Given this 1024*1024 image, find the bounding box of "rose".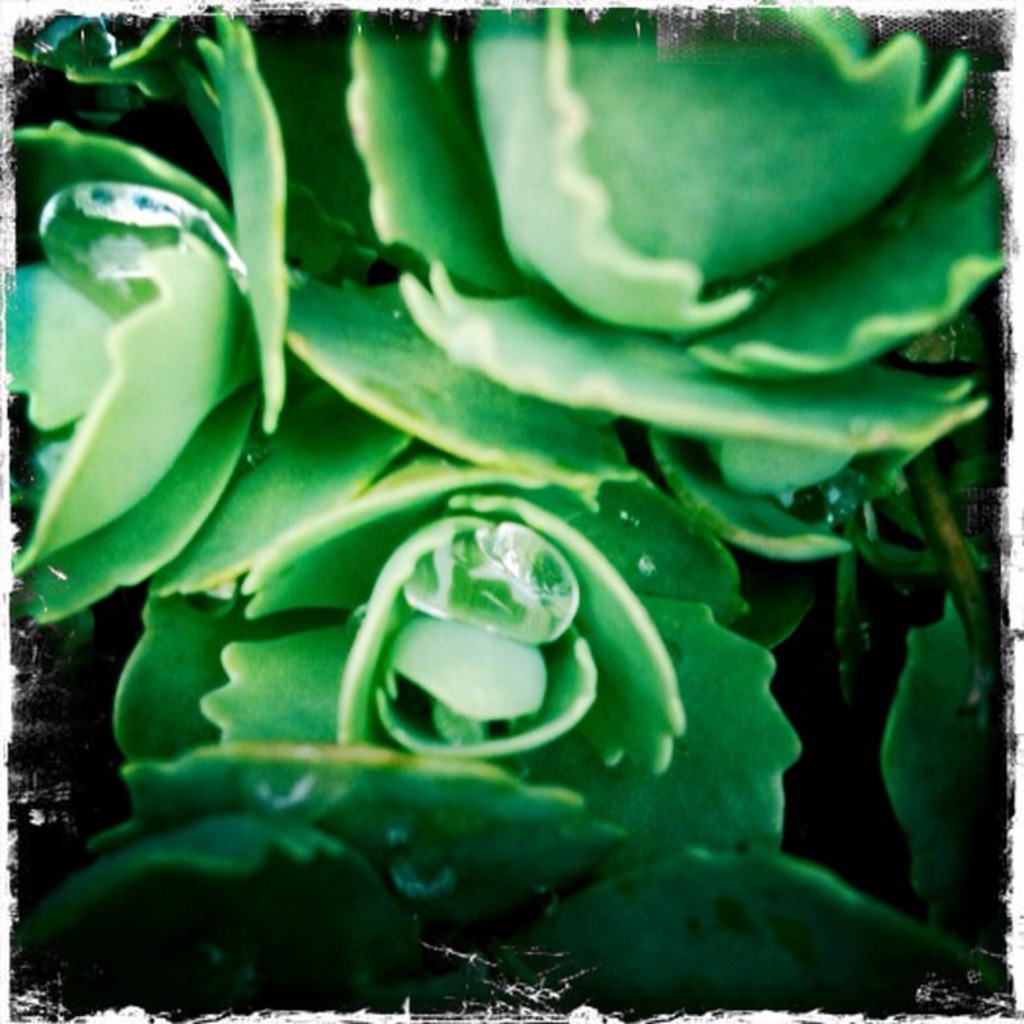
<box>13,6,407,626</box>.
